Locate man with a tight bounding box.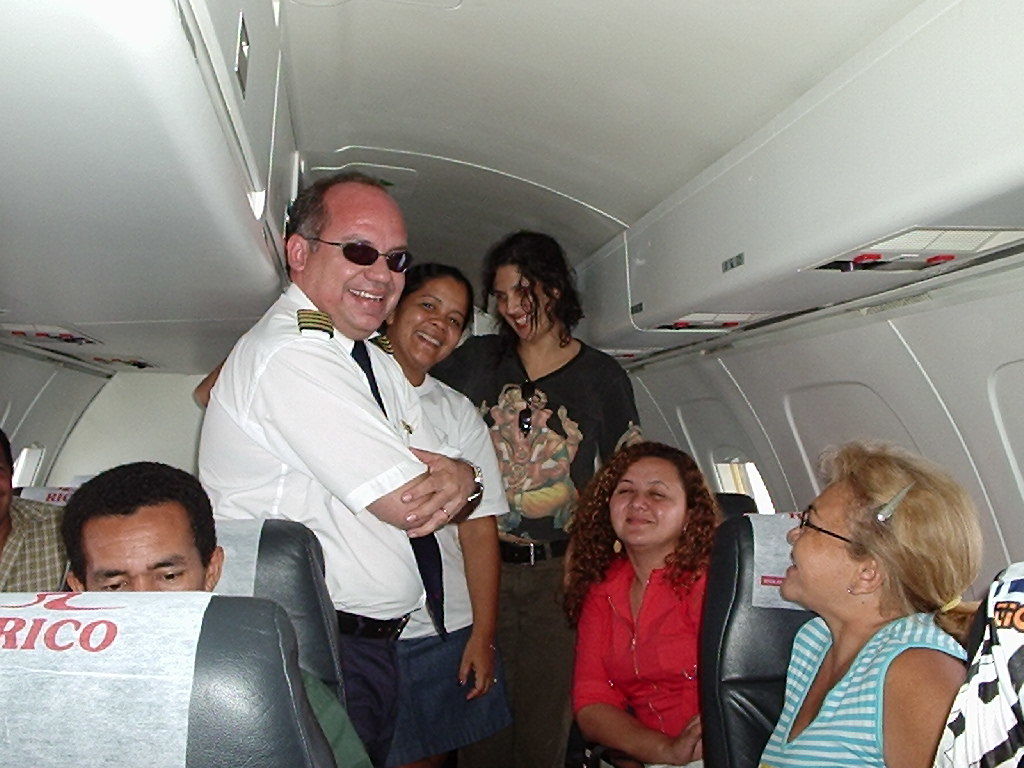
detection(0, 425, 65, 596).
